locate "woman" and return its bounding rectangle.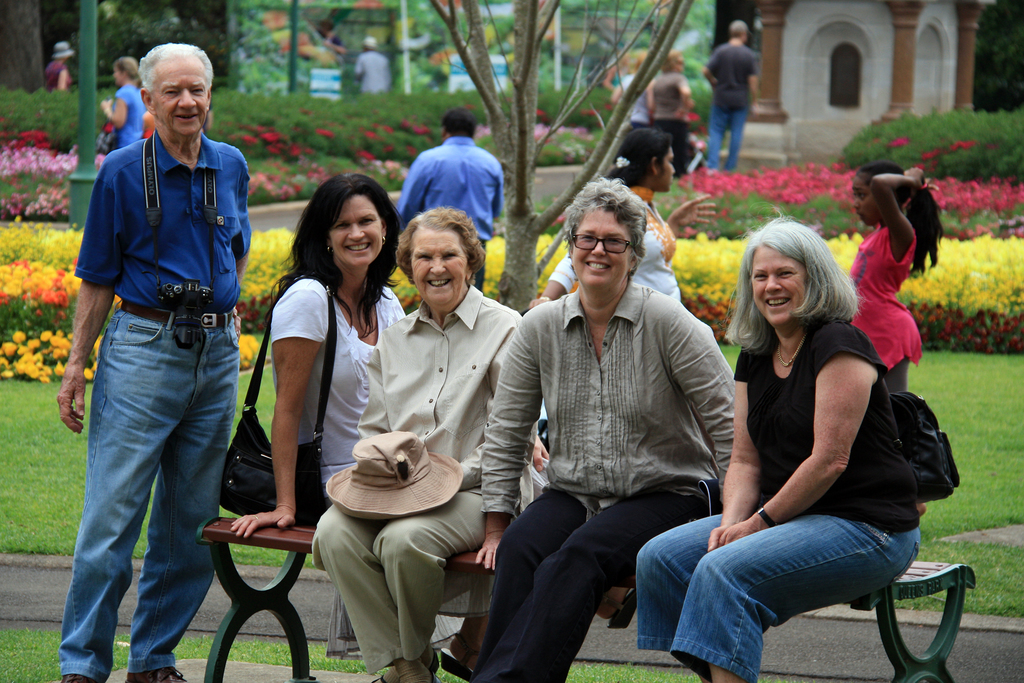
[42,40,76,94].
